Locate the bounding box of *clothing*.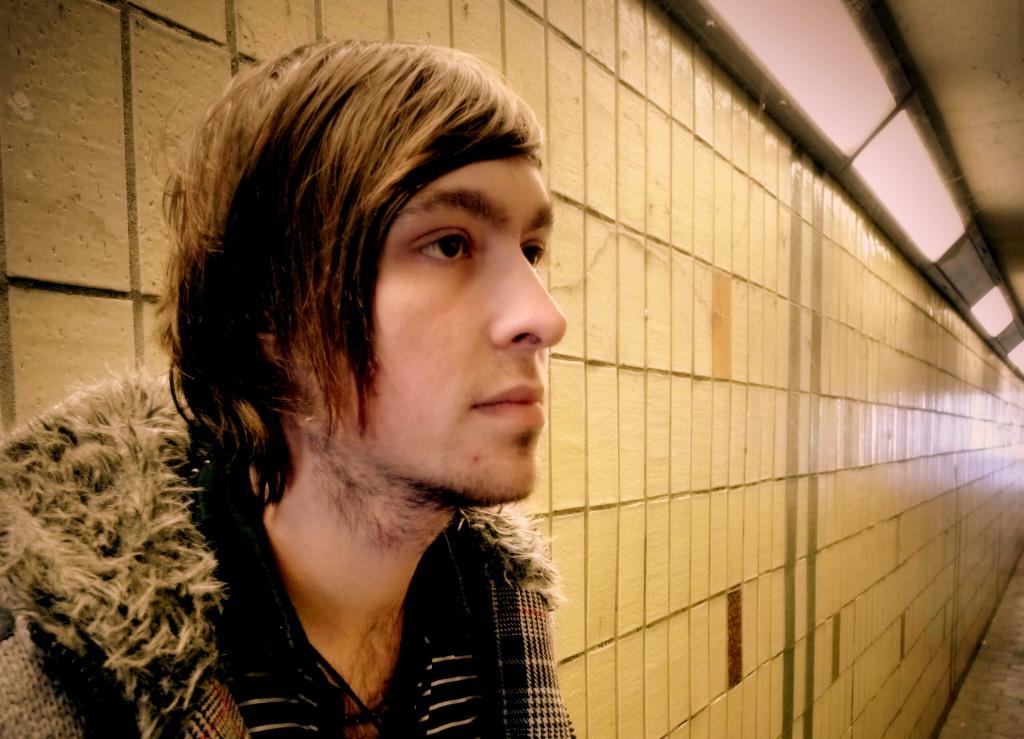
Bounding box: bbox=(151, 365, 617, 732).
